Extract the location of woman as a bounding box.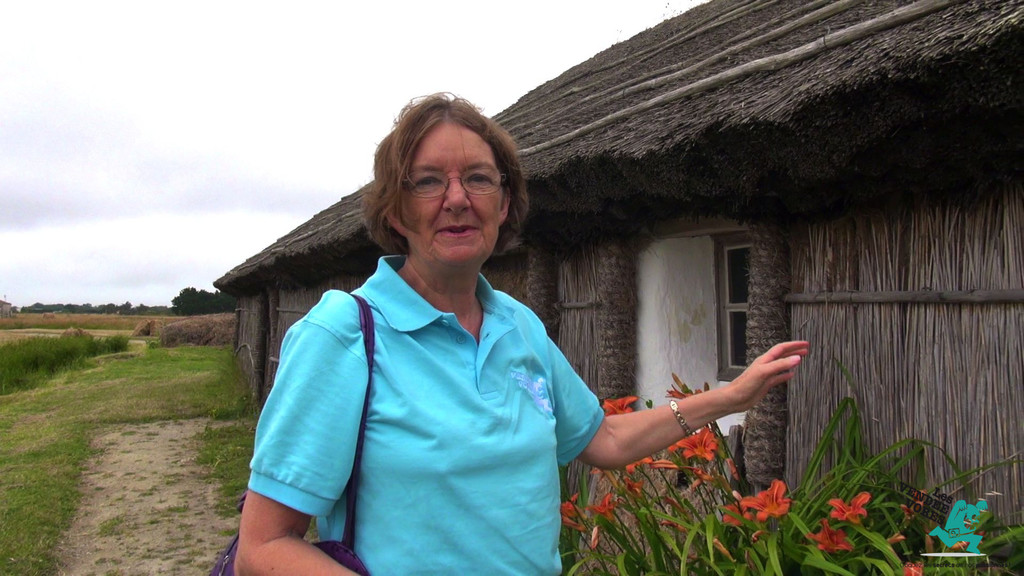
region(242, 127, 683, 566).
